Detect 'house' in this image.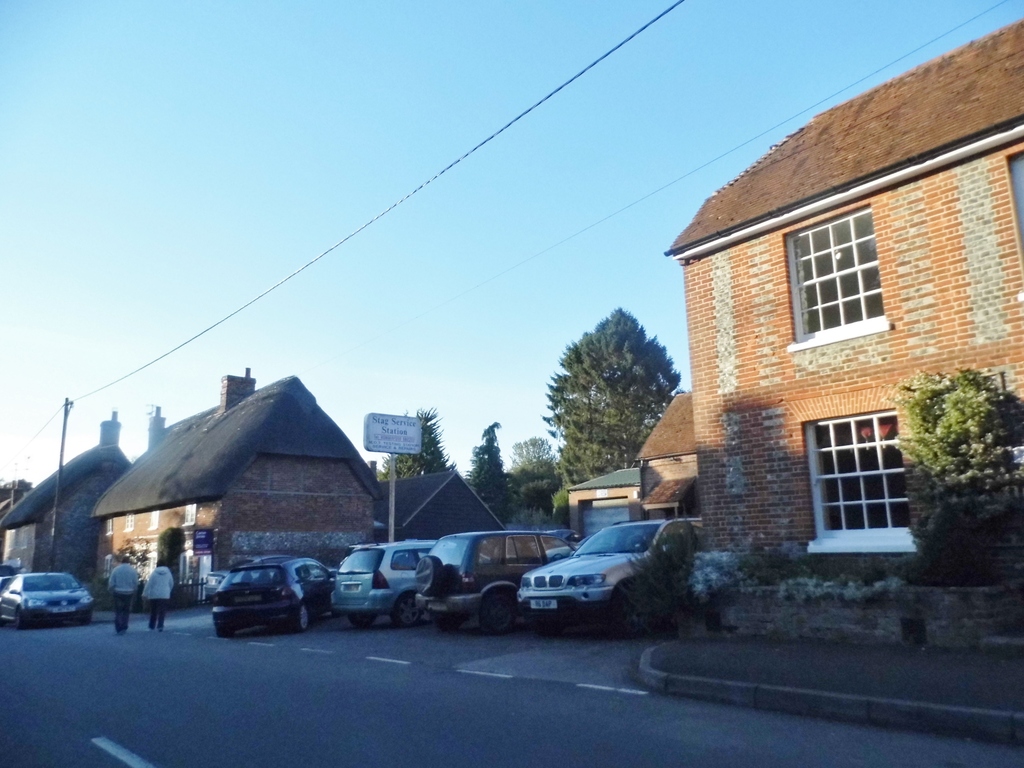
Detection: (92, 369, 381, 566).
